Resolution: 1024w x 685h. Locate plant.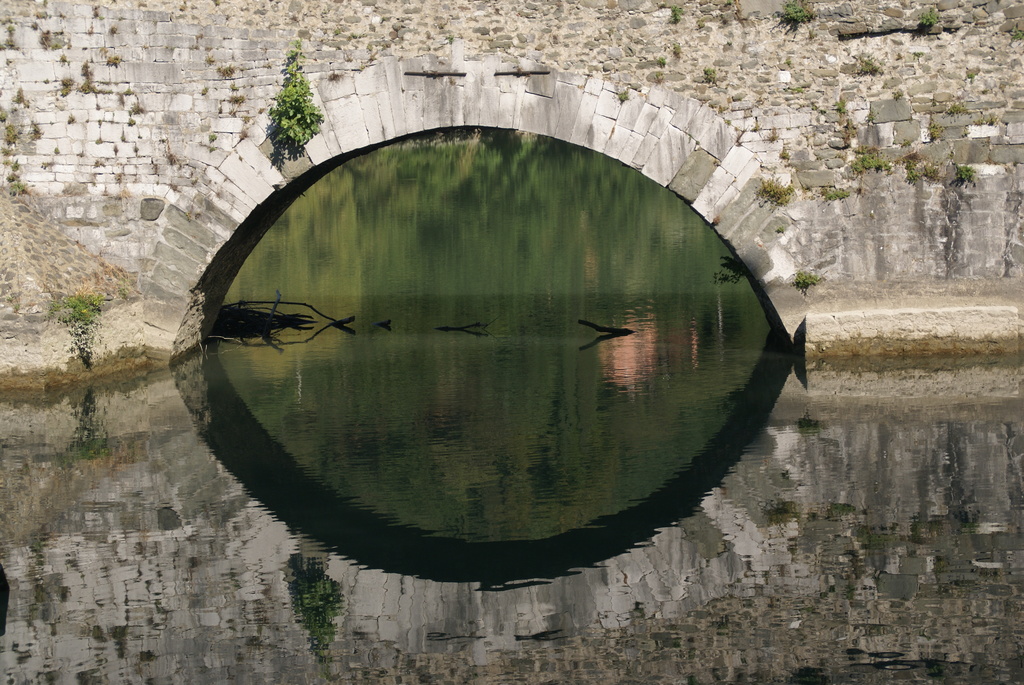
left=887, top=86, right=903, bottom=102.
